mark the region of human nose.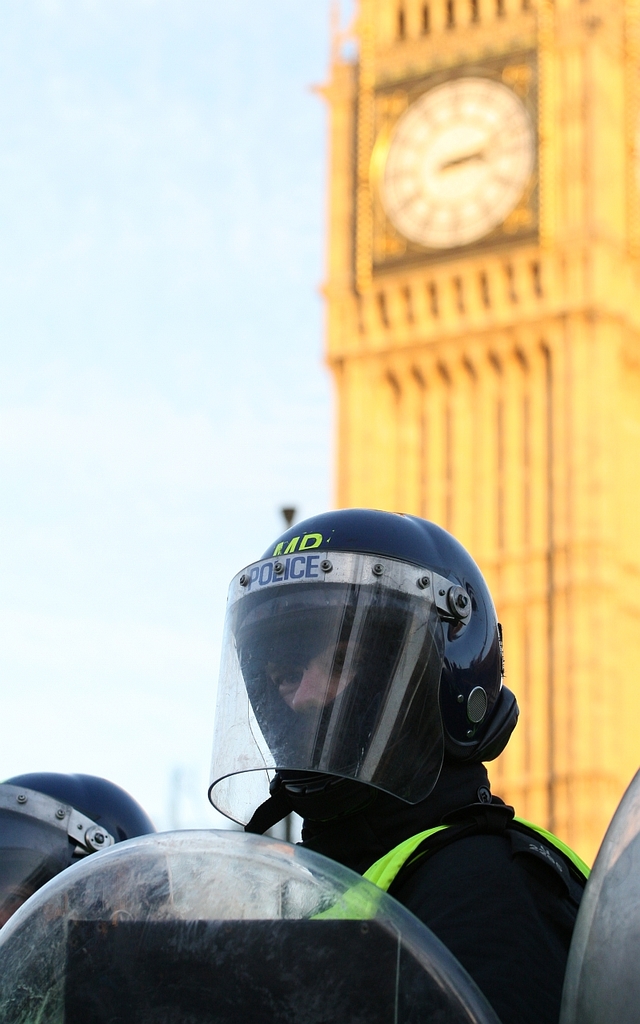
Region: pyautogui.locateOnScreen(288, 666, 326, 710).
